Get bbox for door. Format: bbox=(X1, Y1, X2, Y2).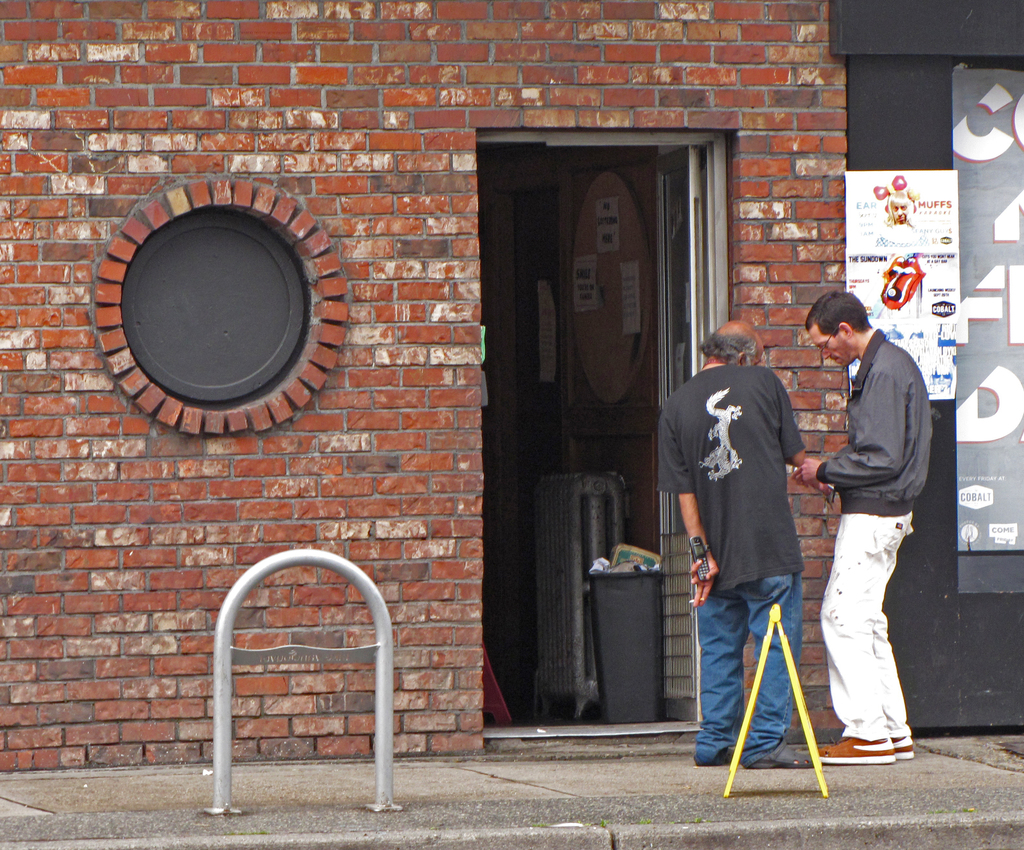
bbox=(465, 130, 718, 744).
